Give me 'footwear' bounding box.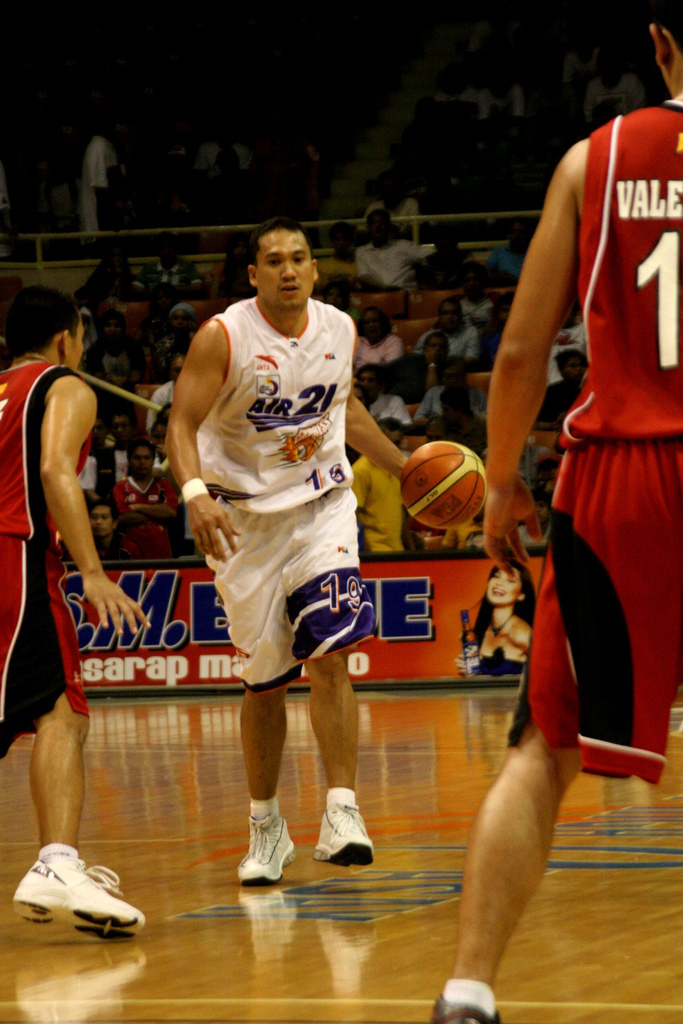
232, 815, 295, 885.
